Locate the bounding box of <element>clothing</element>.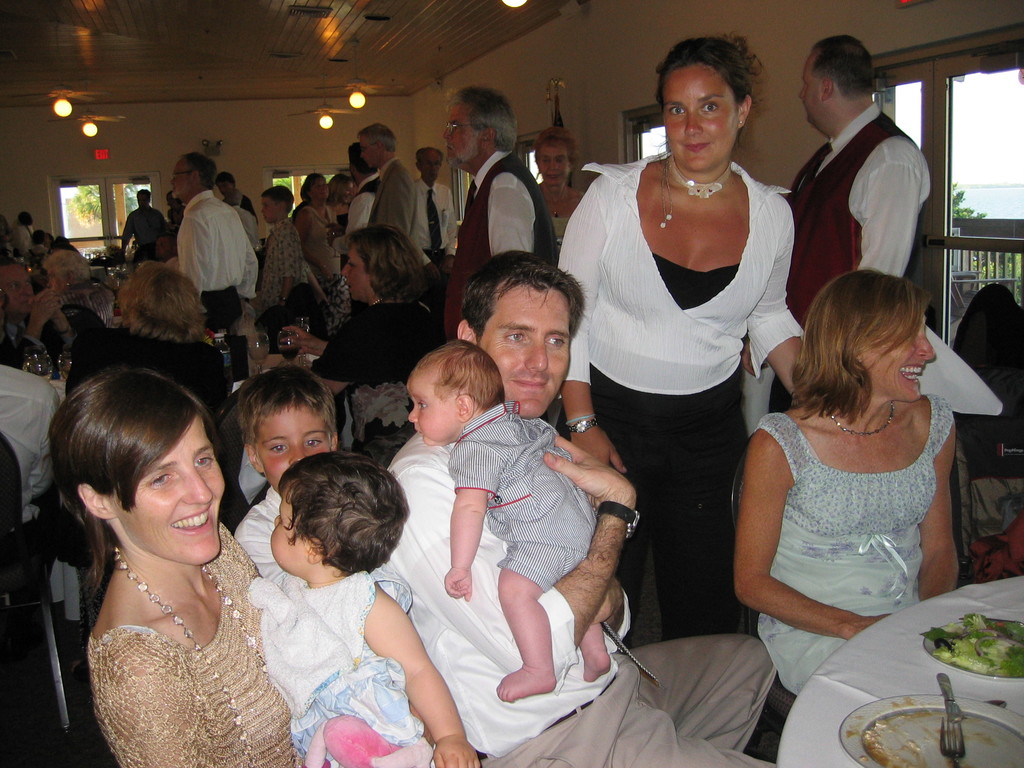
Bounding box: (548,151,801,643).
